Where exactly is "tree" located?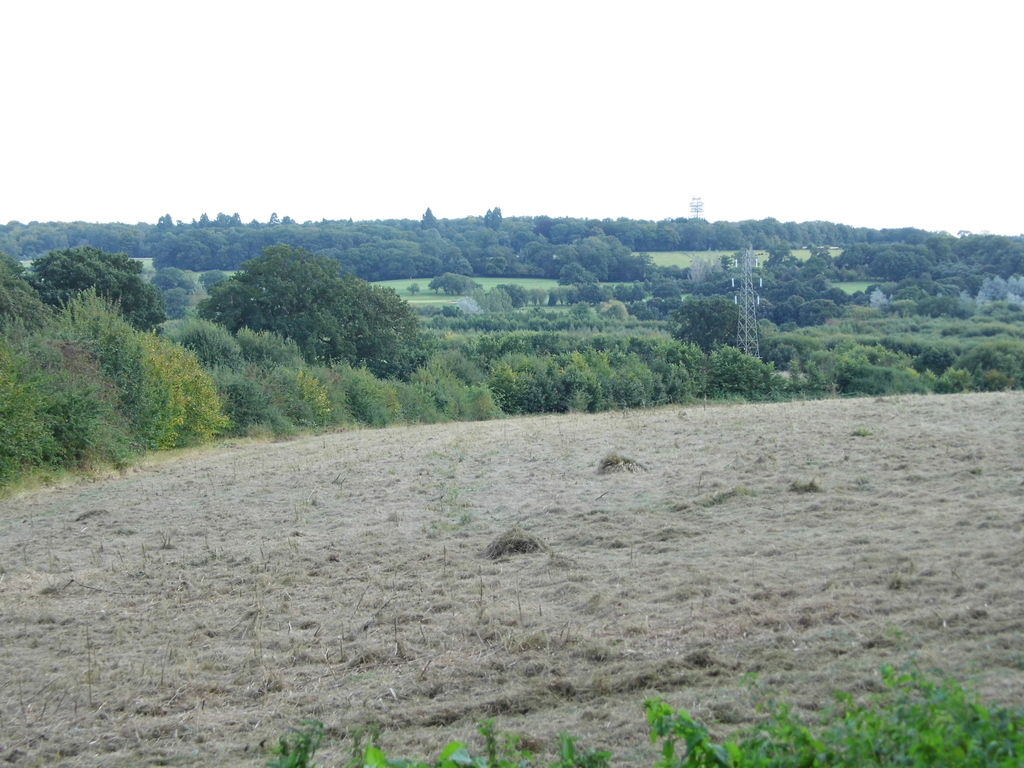
Its bounding box is [x1=18, y1=240, x2=180, y2=331].
